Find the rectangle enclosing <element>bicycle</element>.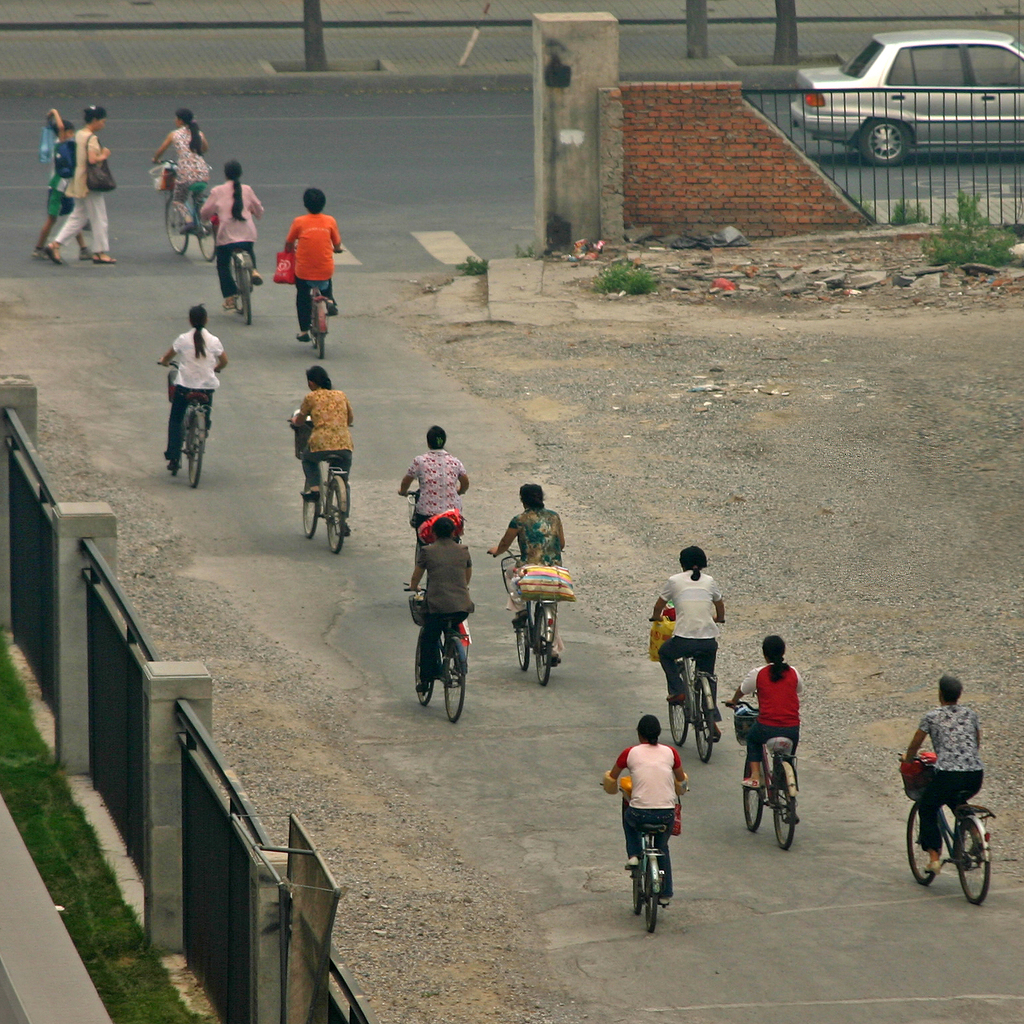
box(649, 615, 719, 764).
